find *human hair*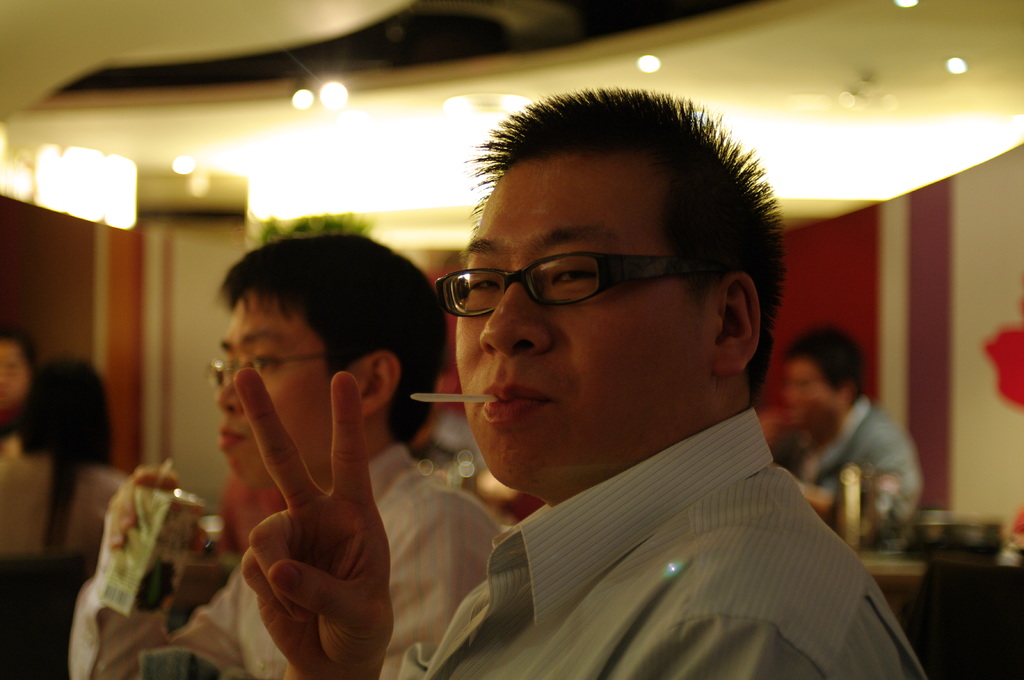
crop(12, 352, 115, 551)
